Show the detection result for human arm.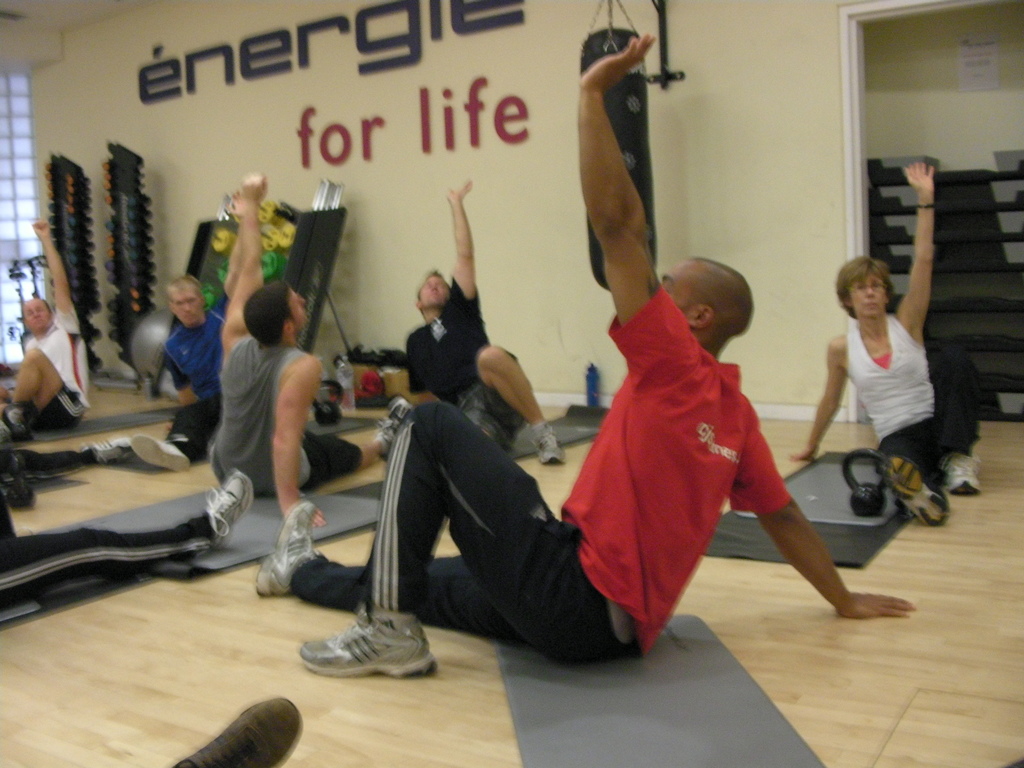
box=[556, 40, 686, 360].
